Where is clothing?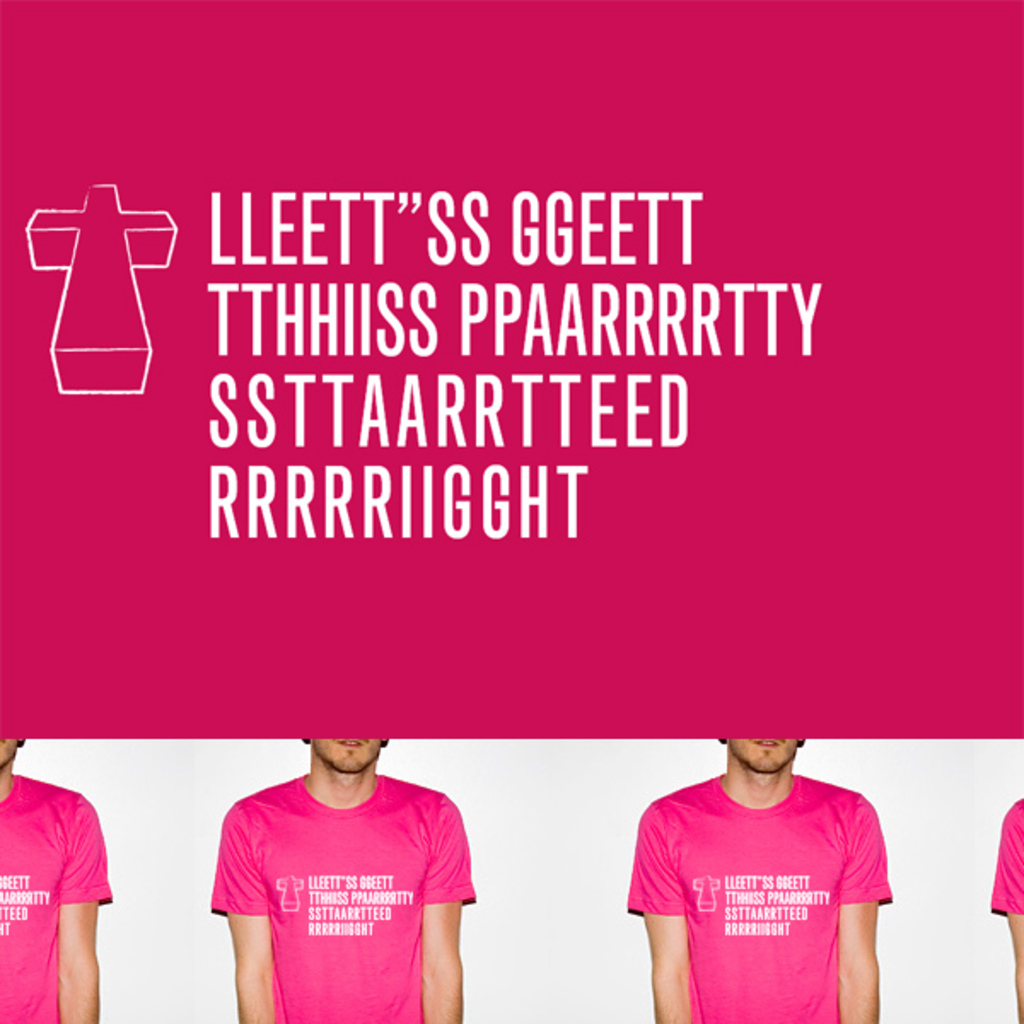
{"x1": 990, "y1": 819, "x2": 1022, "y2": 922}.
